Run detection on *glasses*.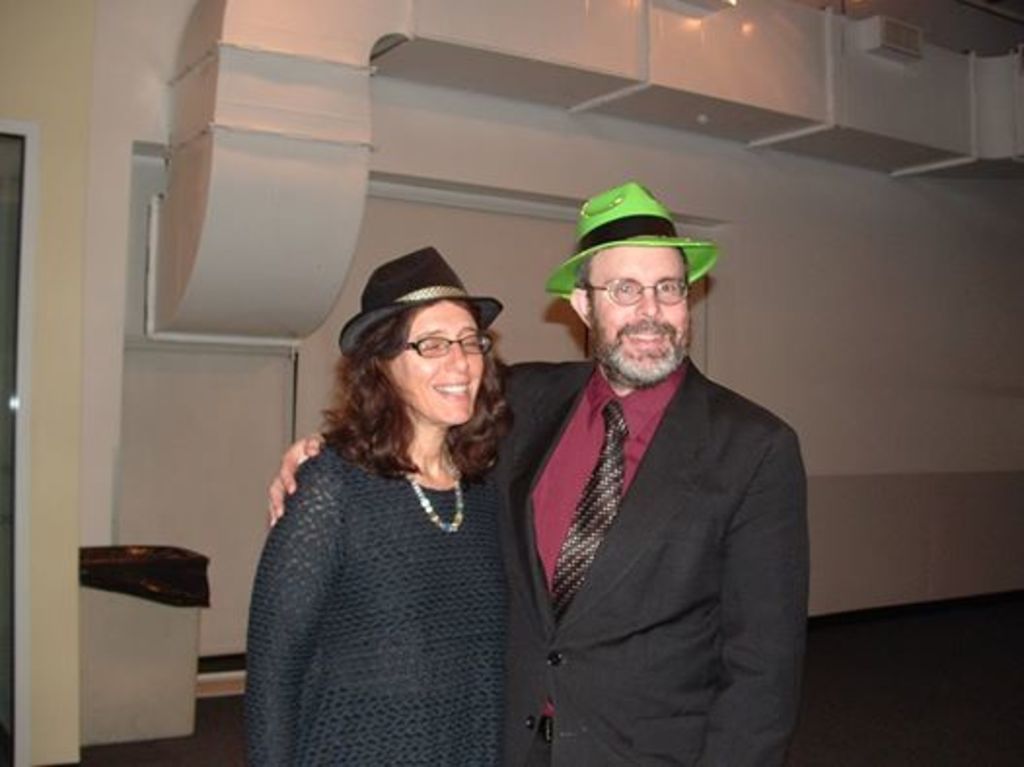
Result: x1=561 y1=274 x2=705 y2=323.
